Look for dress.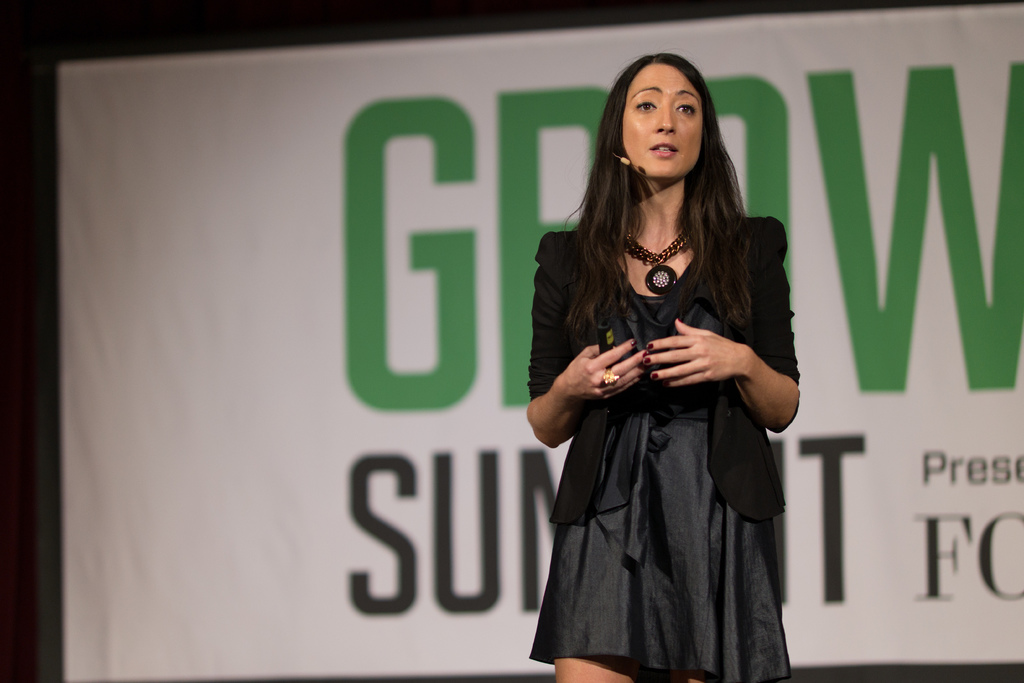
Found: pyautogui.locateOnScreen(508, 35, 870, 662).
